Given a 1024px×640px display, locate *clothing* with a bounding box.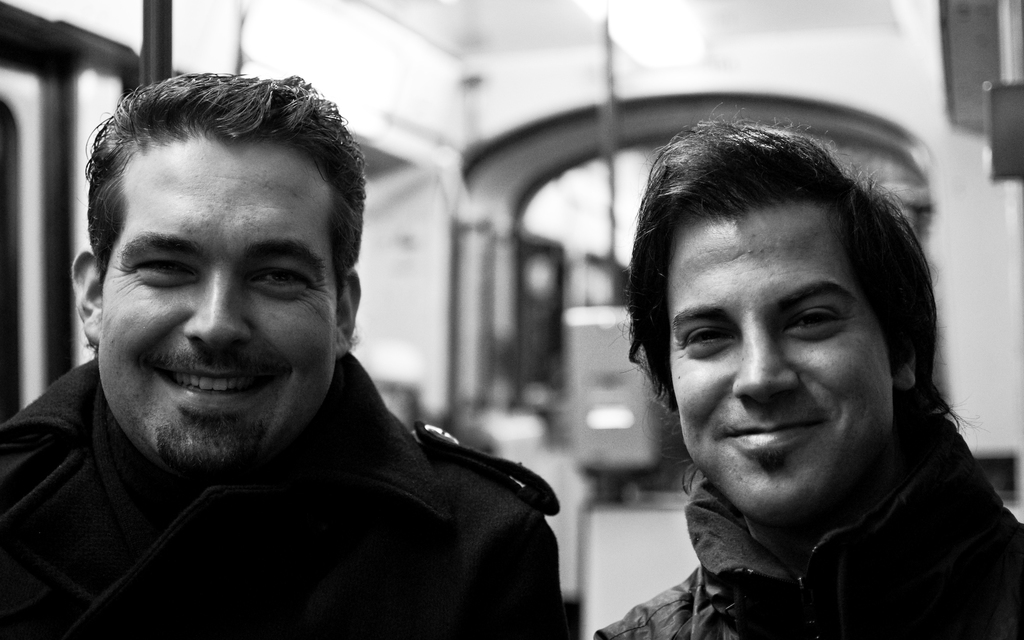
Located: (0,339,520,630).
